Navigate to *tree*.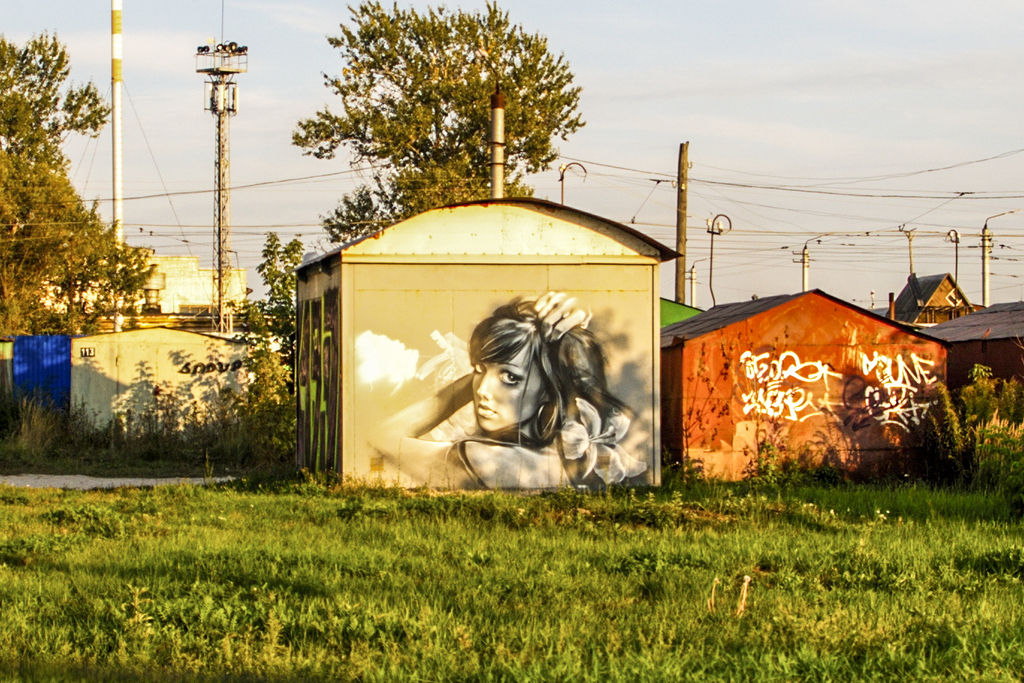
Navigation target: crop(0, 14, 157, 343).
